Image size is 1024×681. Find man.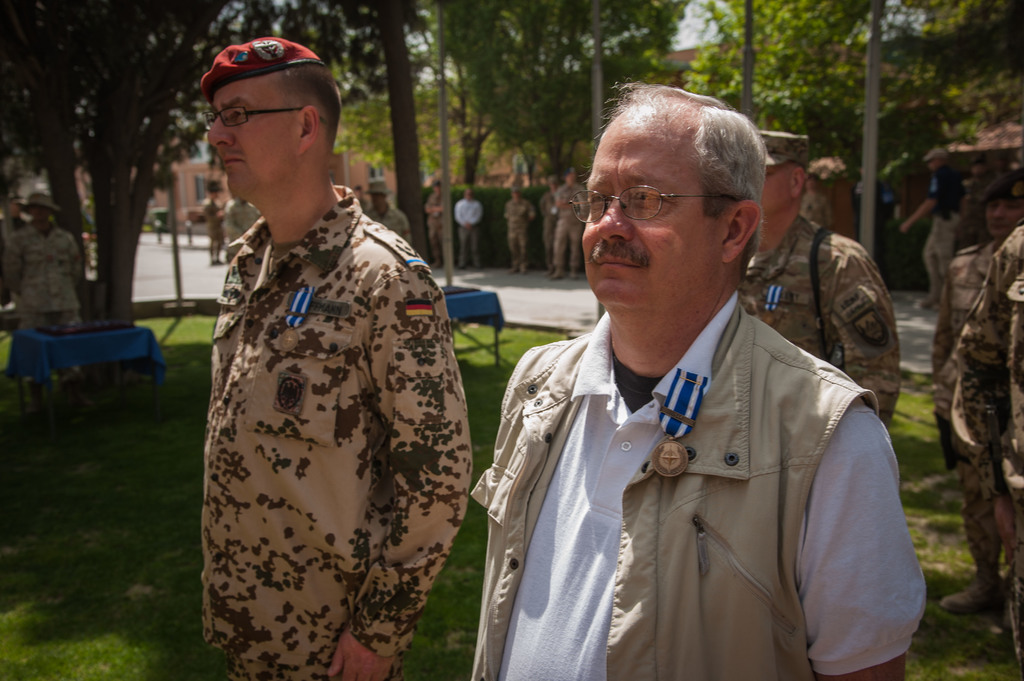
(x1=803, y1=174, x2=835, y2=228).
